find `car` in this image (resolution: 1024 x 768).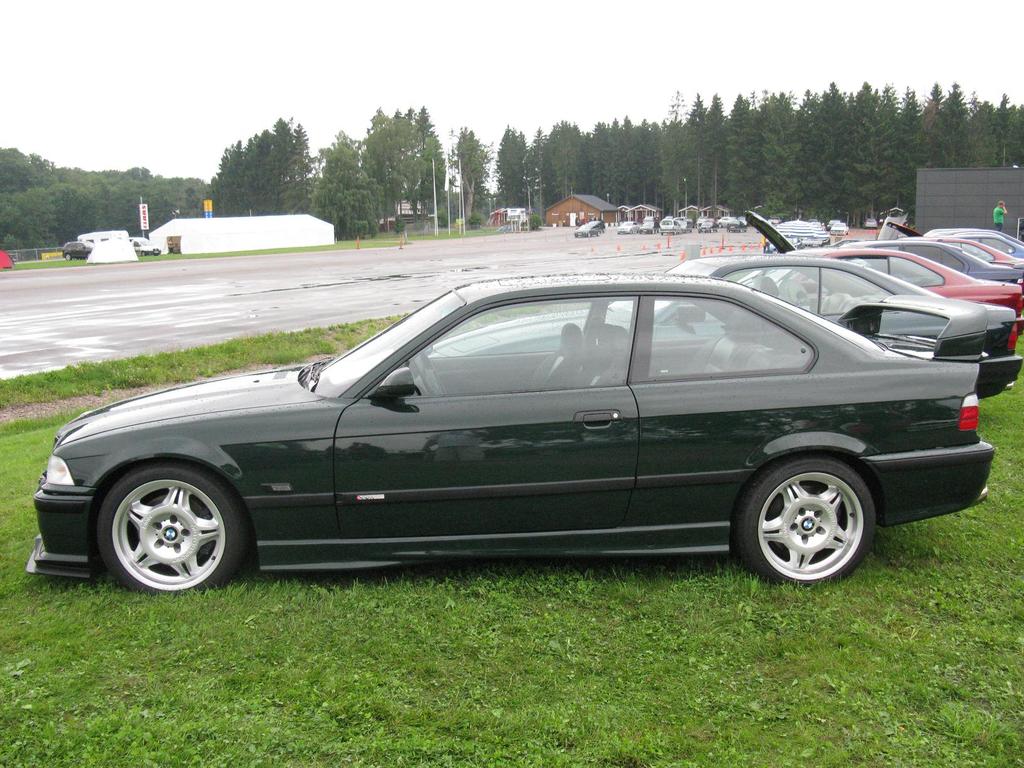
(x1=60, y1=239, x2=93, y2=262).
